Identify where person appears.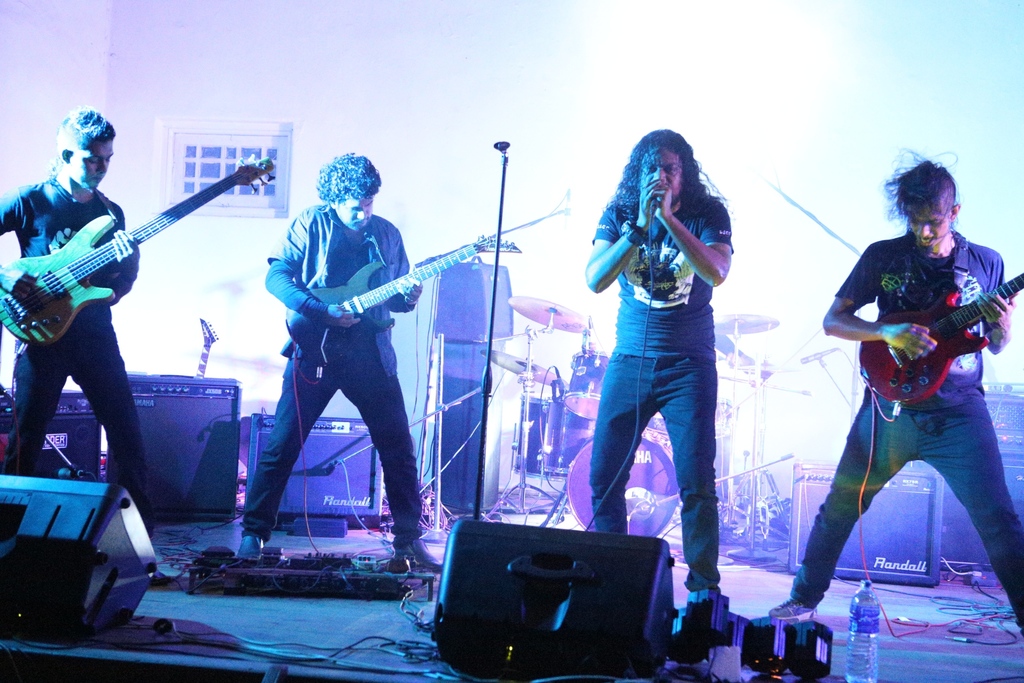
Appears at (left=584, top=126, right=735, bottom=609).
